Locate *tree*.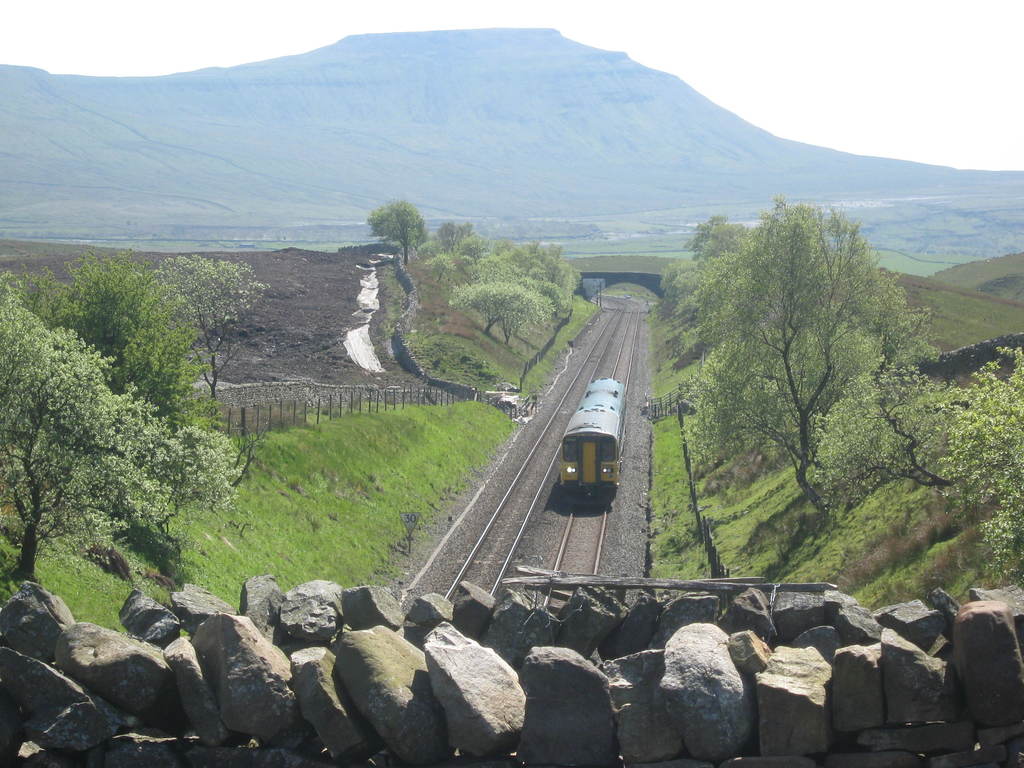
Bounding box: {"left": 355, "top": 187, "right": 428, "bottom": 274}.
